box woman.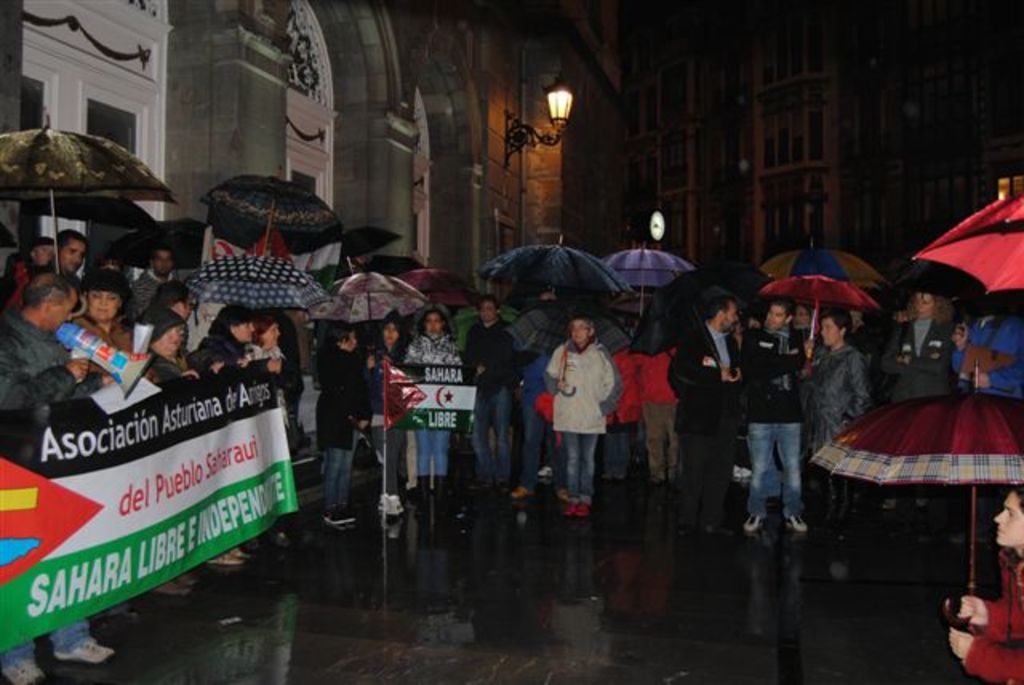
(405,309,466,495).
